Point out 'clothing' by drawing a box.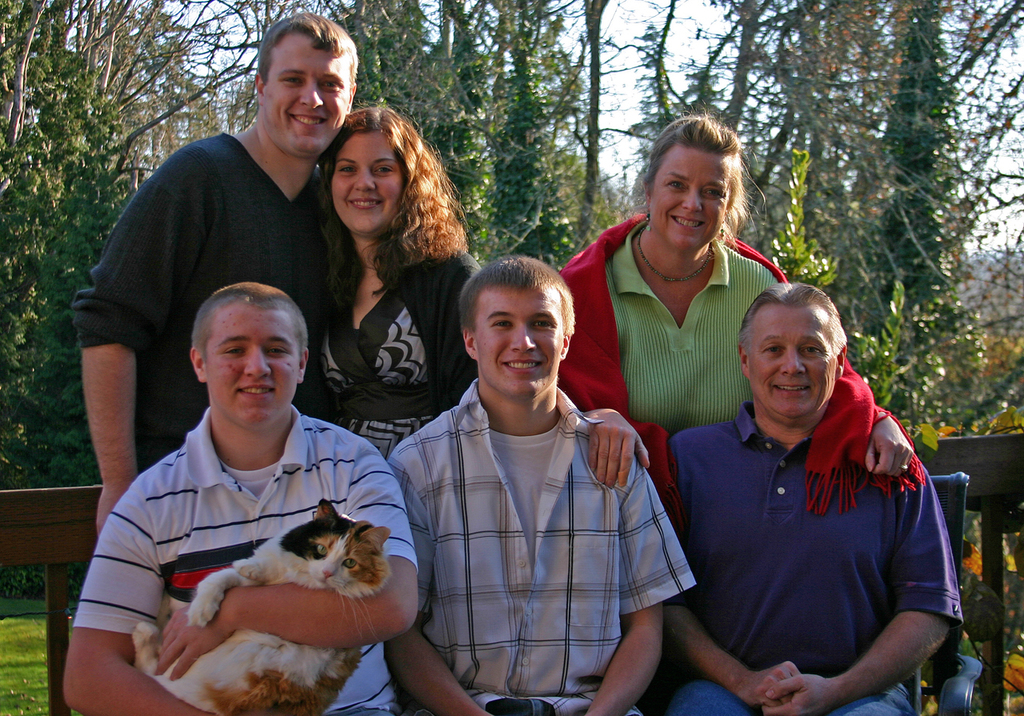
x1=552 y1=218 x2=936 y2=503.
